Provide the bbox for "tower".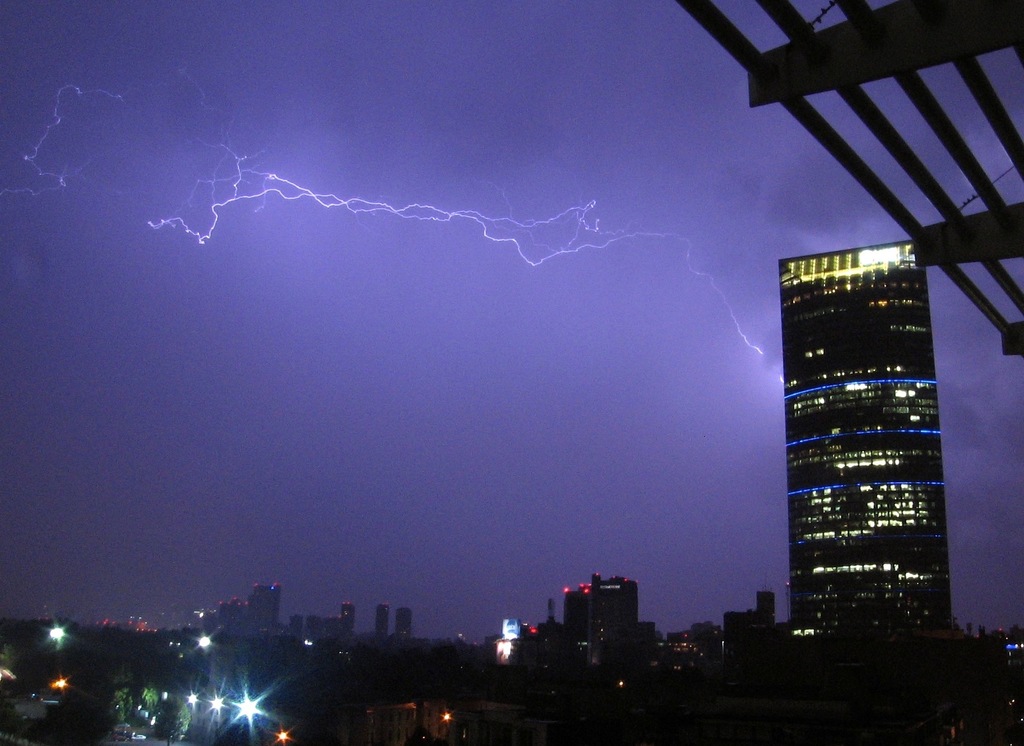
(244, 582, 280, 633).
